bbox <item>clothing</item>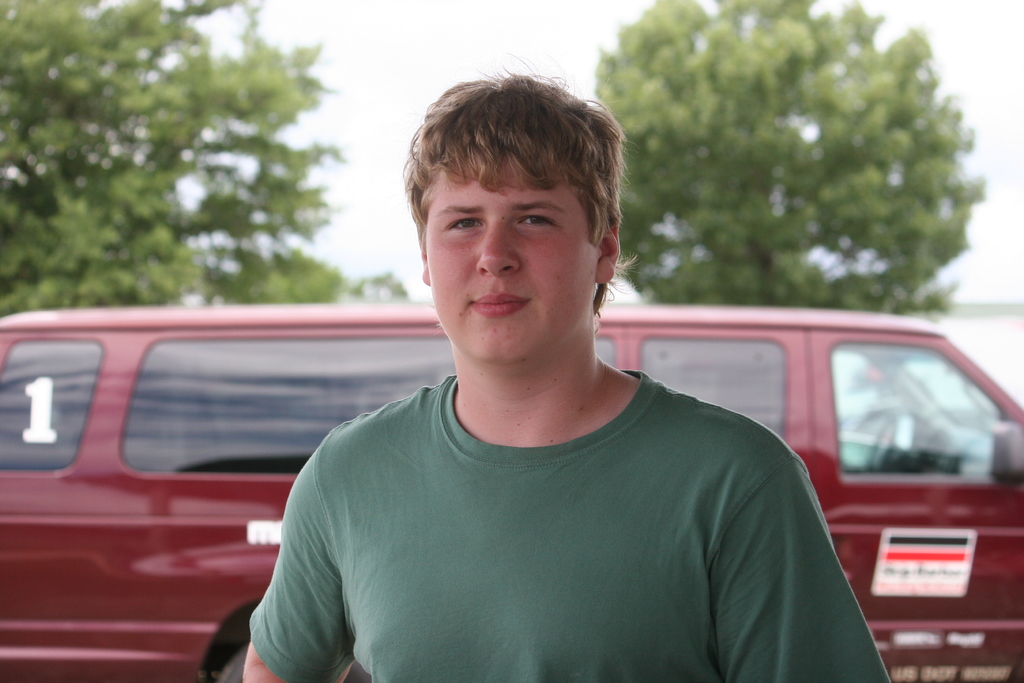
box(257, 379, 888, 682)
